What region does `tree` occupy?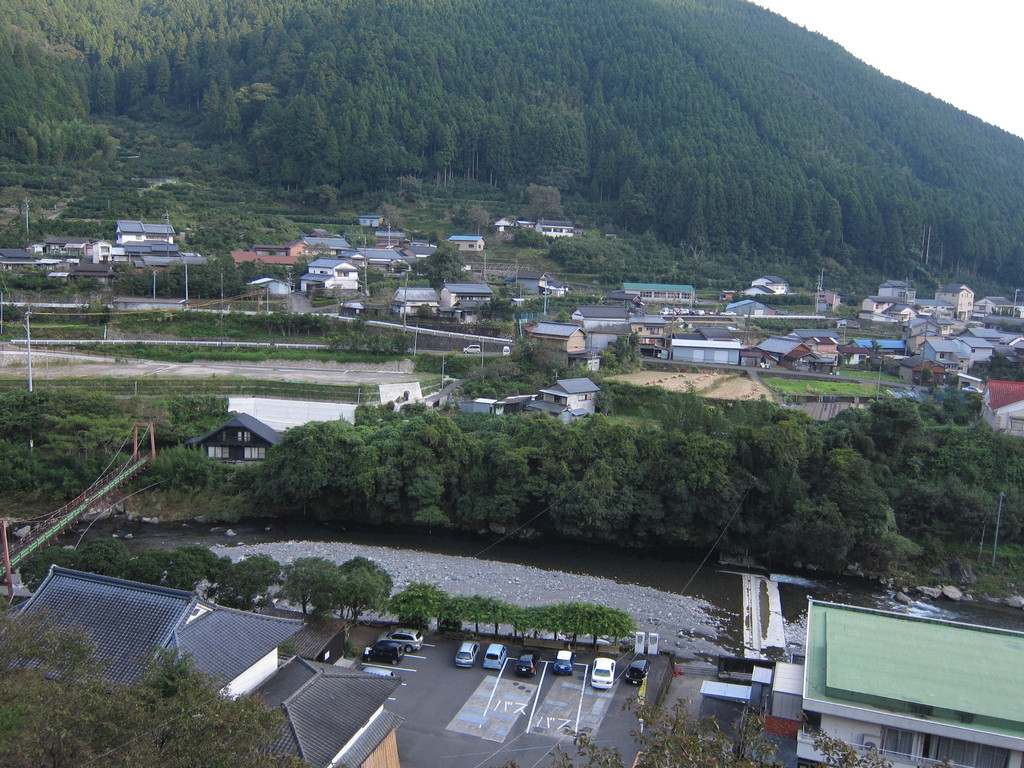
(0, 604, 360, 767).
